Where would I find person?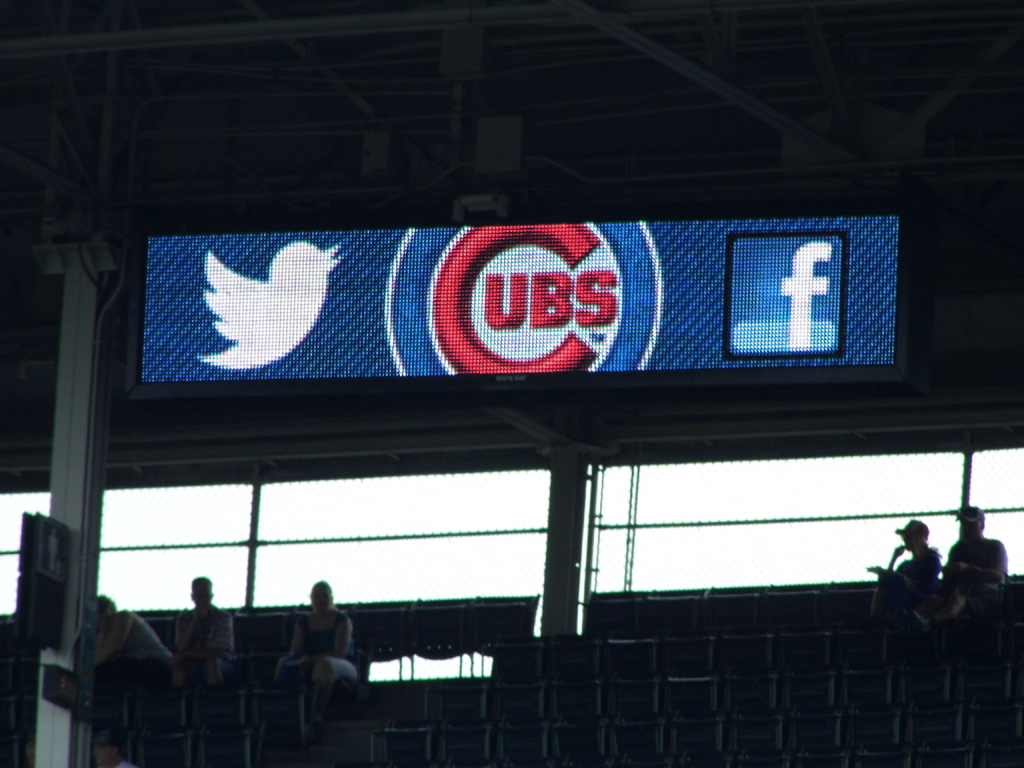
At [947, 500, 1012, 611].
